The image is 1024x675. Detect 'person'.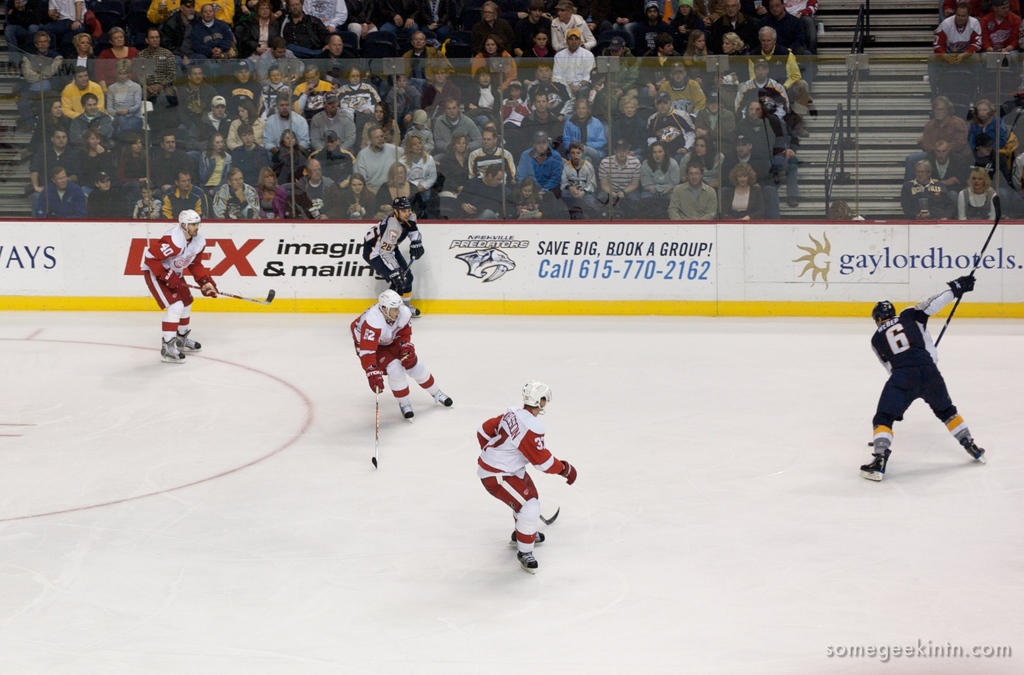
Detection: (293, 63, 333, 101).
